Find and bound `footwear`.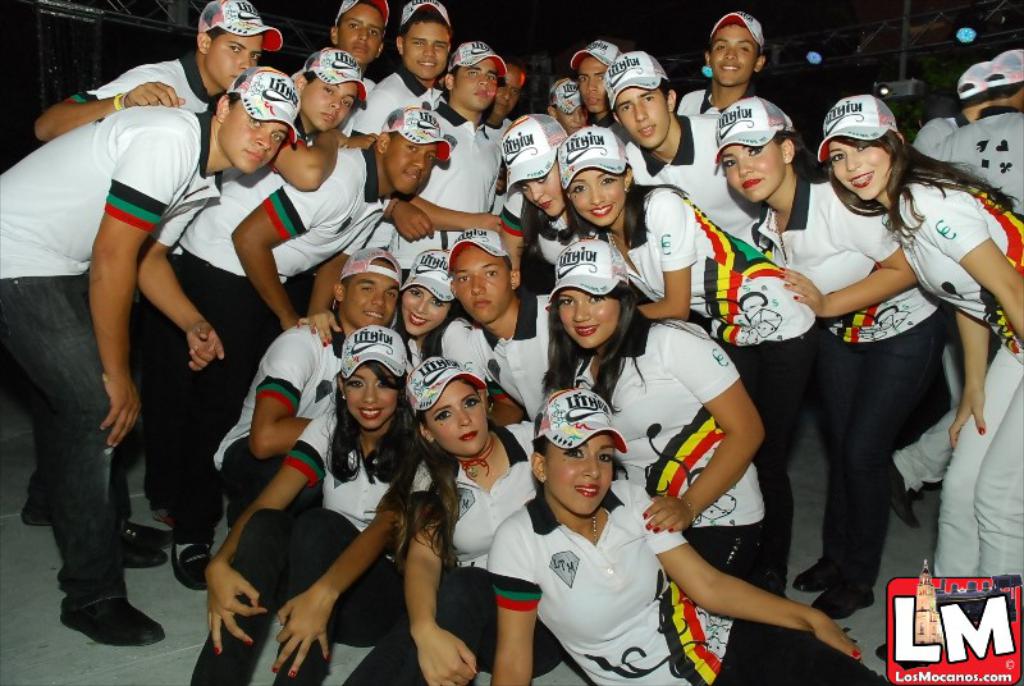
Bound: [left=22, top=494, right=54, bottom=536].
